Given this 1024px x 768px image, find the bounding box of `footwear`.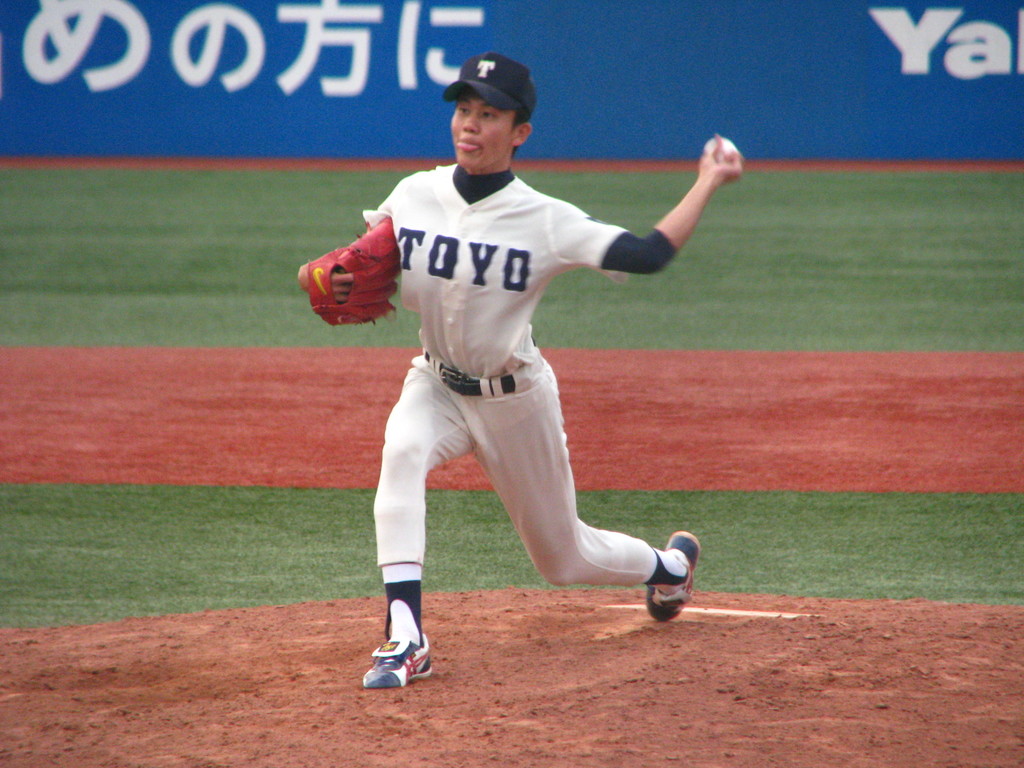
369:621:438:696.
